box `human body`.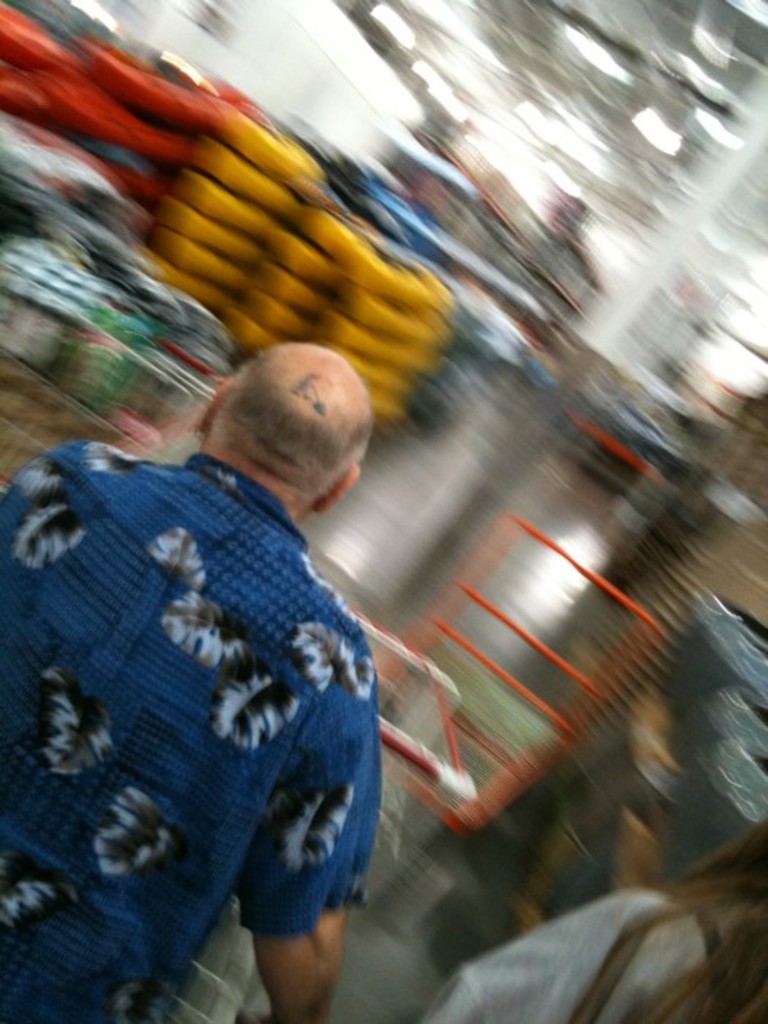
26 238 462 1015.
